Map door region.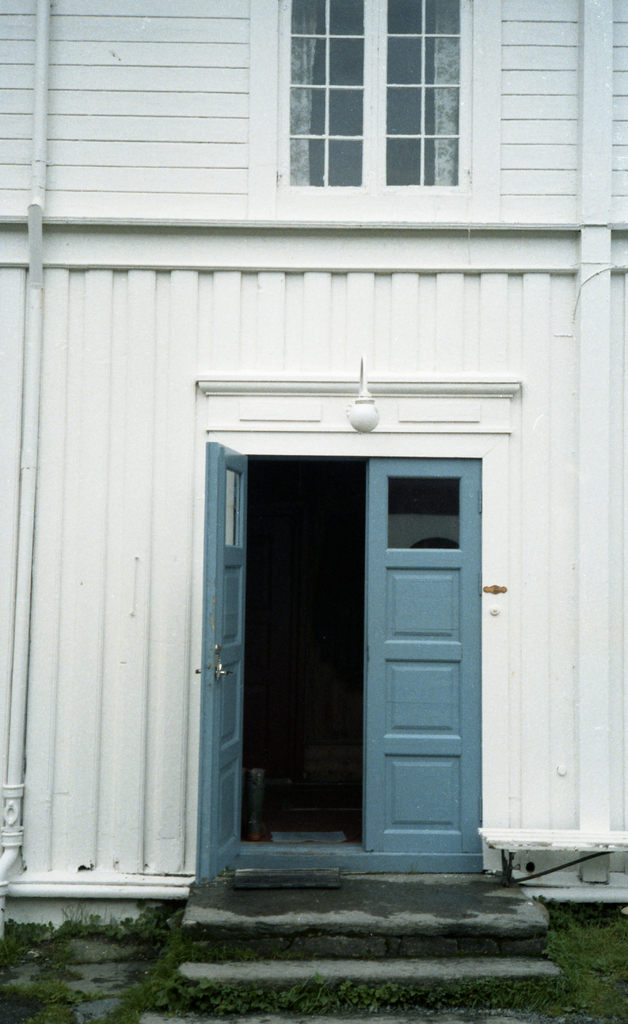
Mapped to l=193, t=375, r=495, b=908.
